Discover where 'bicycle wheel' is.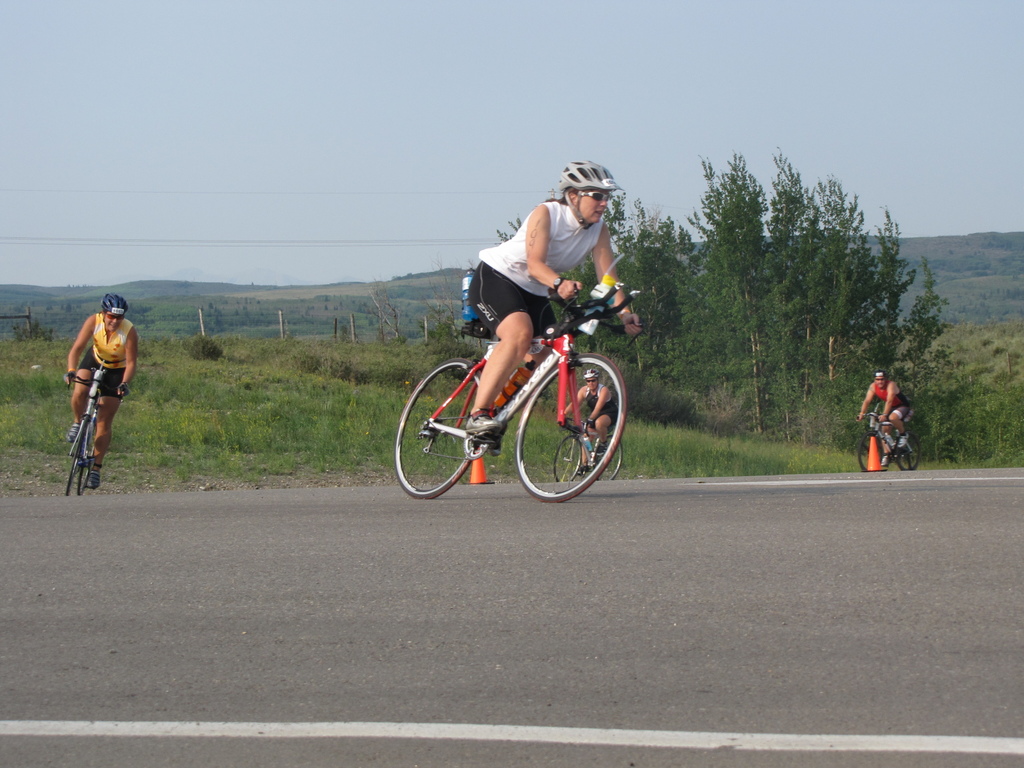
Discovered at 395, 356, 490, 501.
